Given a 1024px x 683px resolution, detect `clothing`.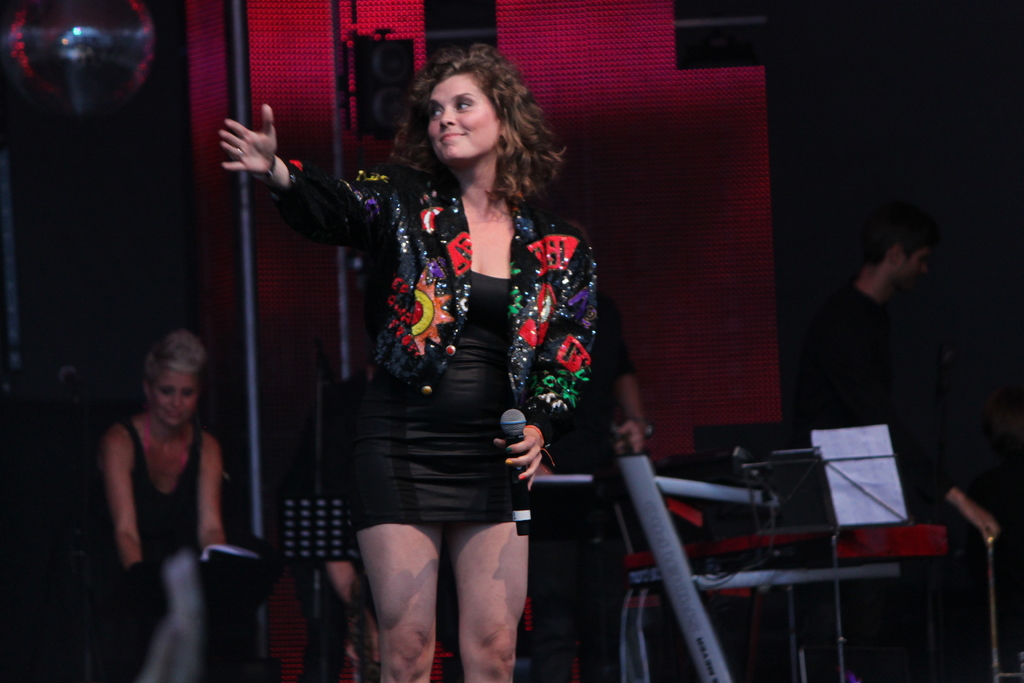
<box>99,420,207,572</box>.
